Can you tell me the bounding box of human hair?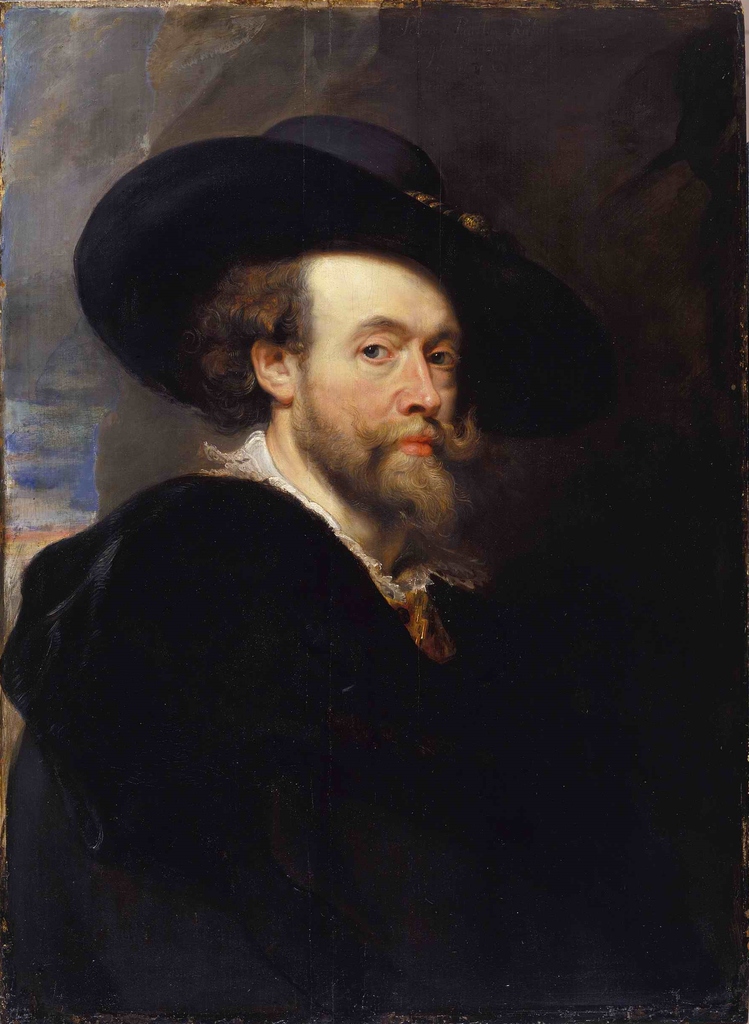
l=194, t=248, r=316, b=428.
